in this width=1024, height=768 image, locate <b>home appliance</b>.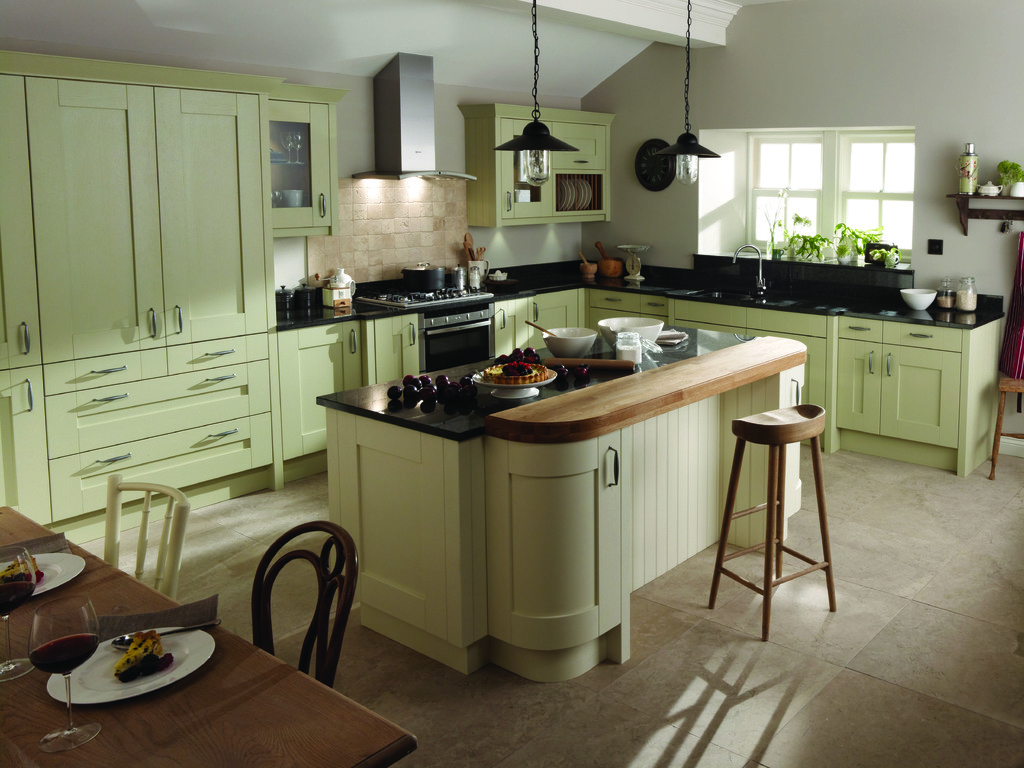
Bounding box: 650/0/720/188.
